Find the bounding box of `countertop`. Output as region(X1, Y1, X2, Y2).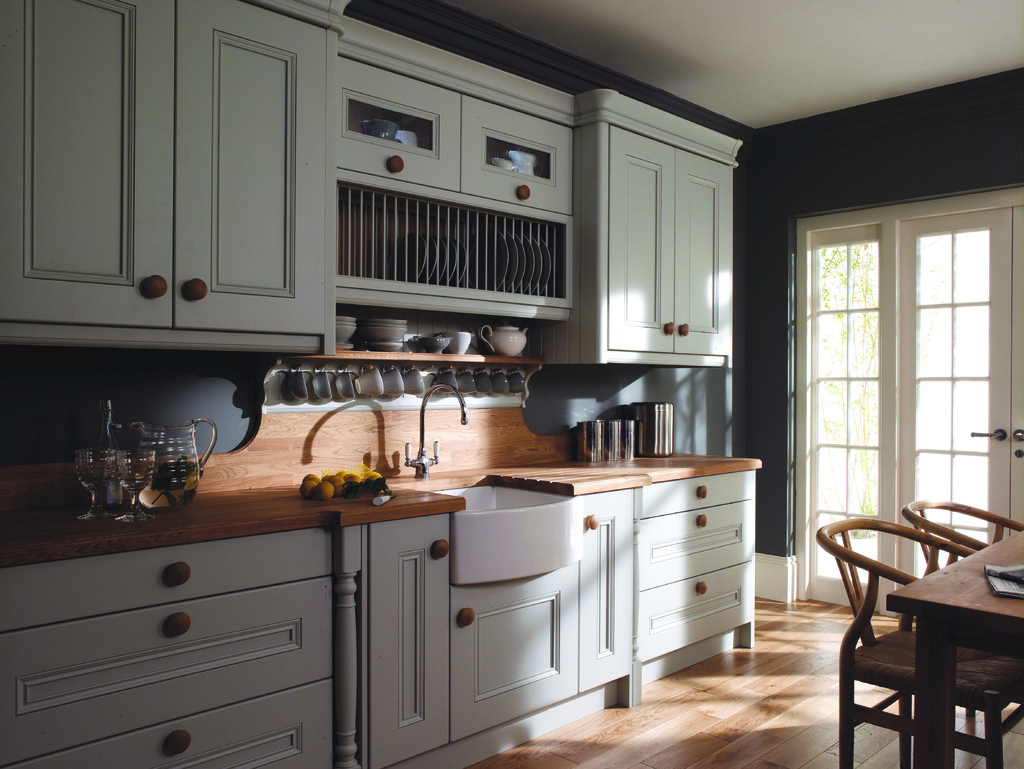
region(0, 452, 769, 768).
